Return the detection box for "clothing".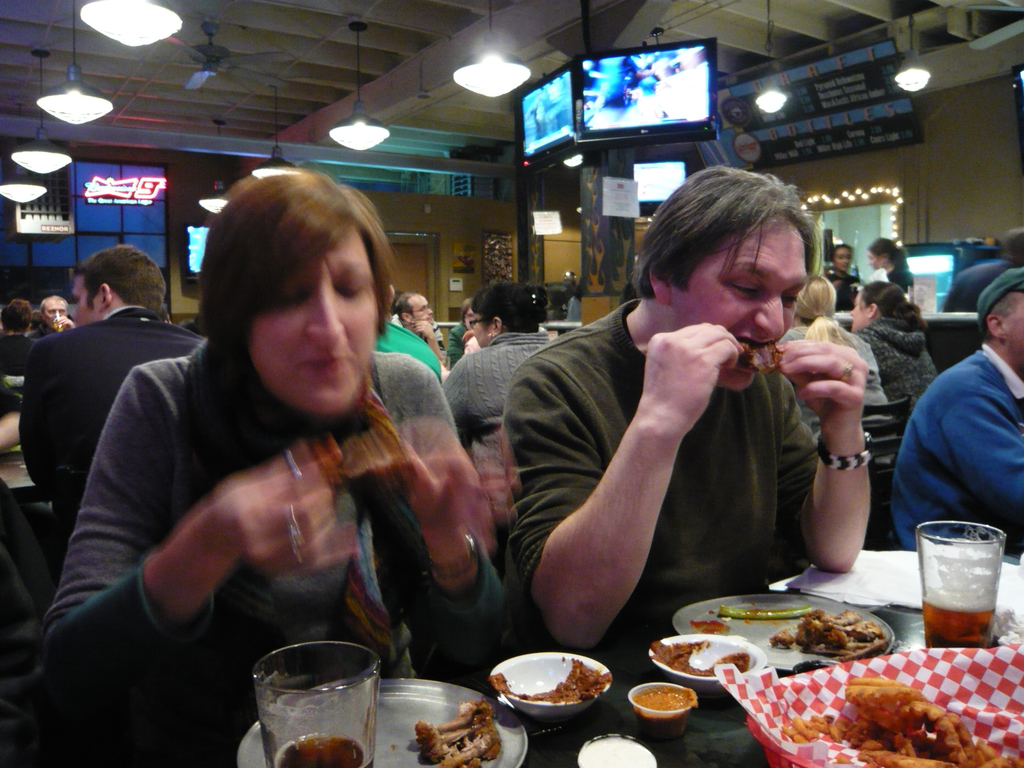
<region>18, 304, 196, 536</region>.
